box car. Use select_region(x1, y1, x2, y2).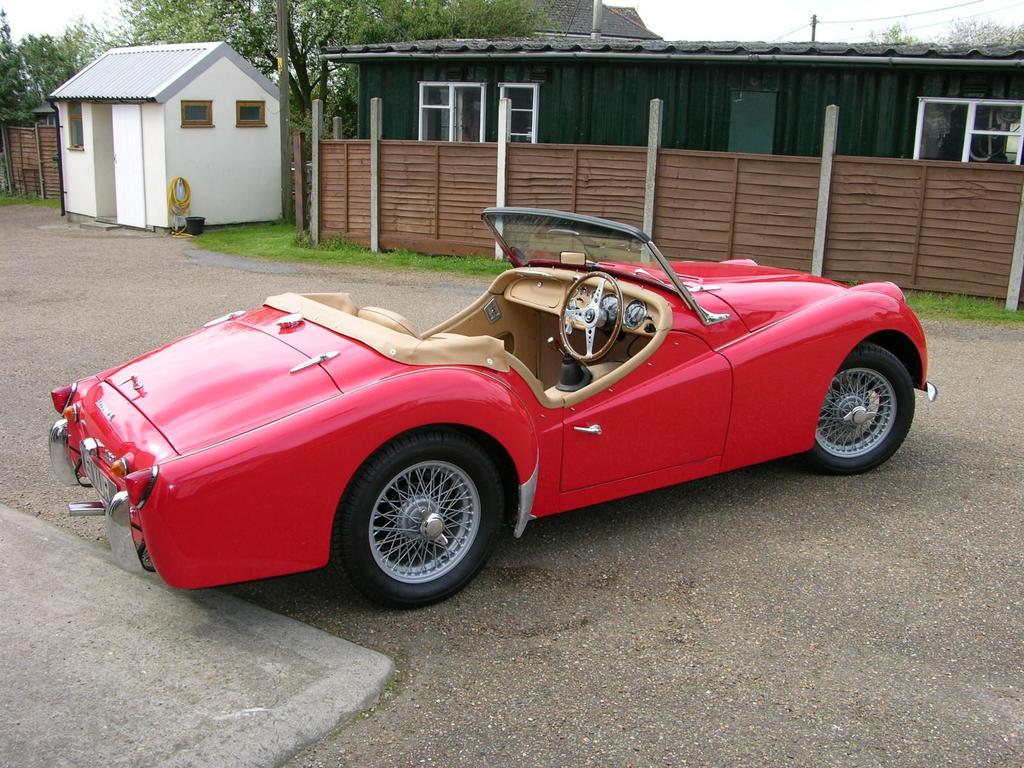
select_region(45, 204, 935, 607).
